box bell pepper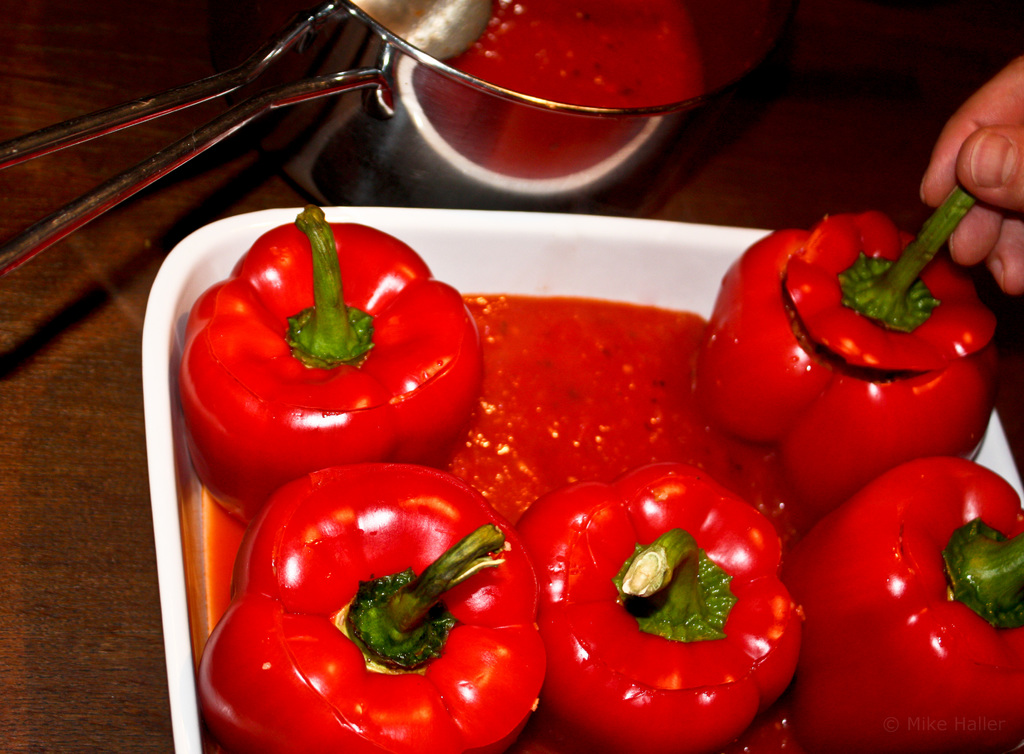
crop(780, 461, 1023, 753)
